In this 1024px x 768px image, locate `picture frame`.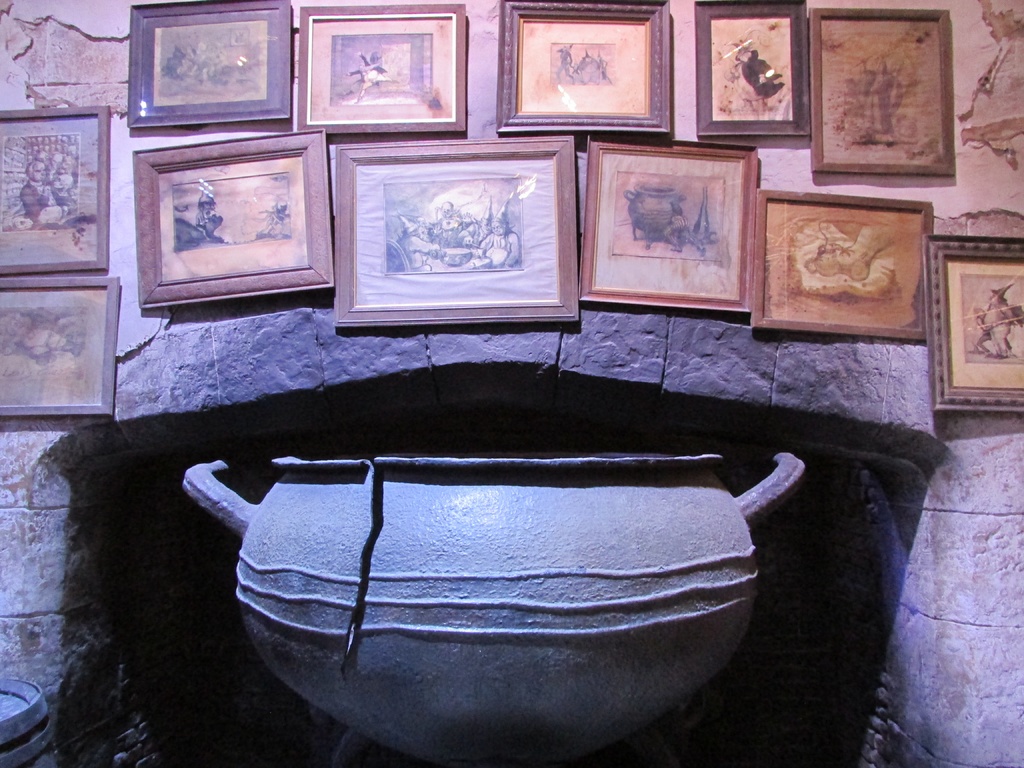
Bounding box: region(749, 182, 934, 342).
